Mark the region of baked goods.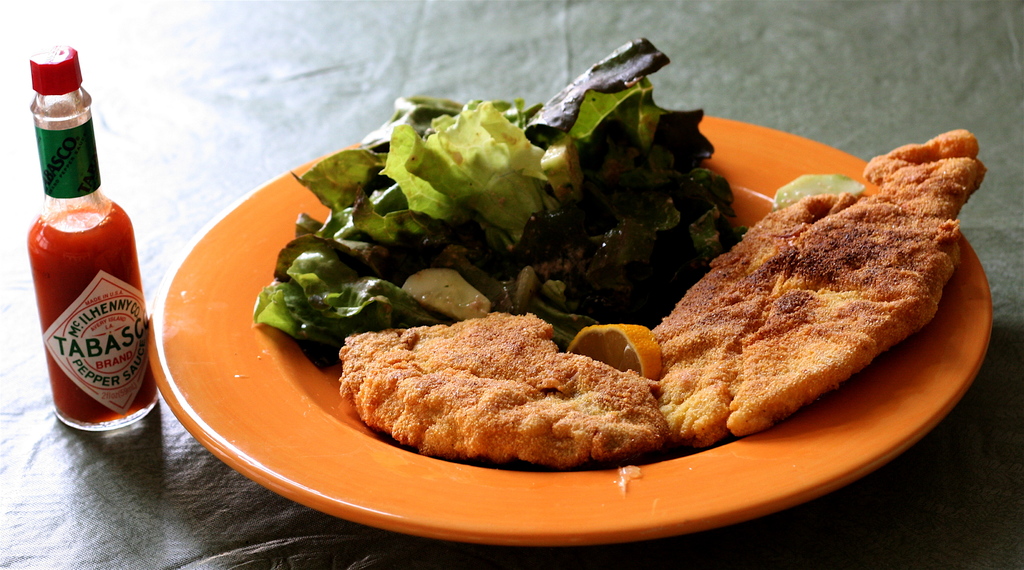
Region: detection(334, 314, 668, 457).
